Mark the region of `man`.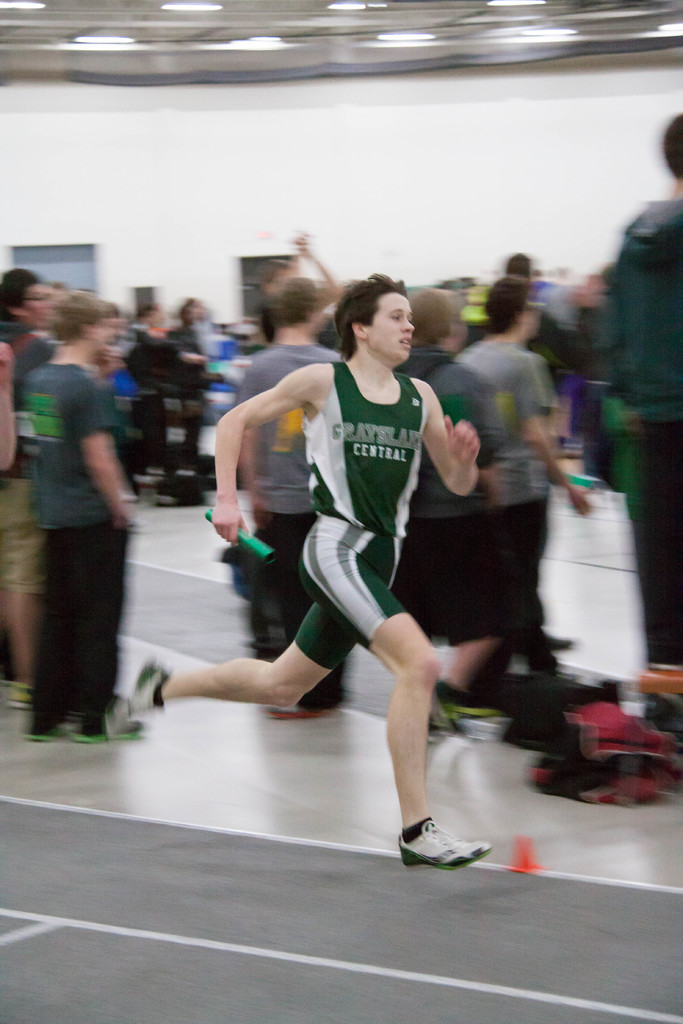
Region: bbox=(598, 114, 682, 698).
